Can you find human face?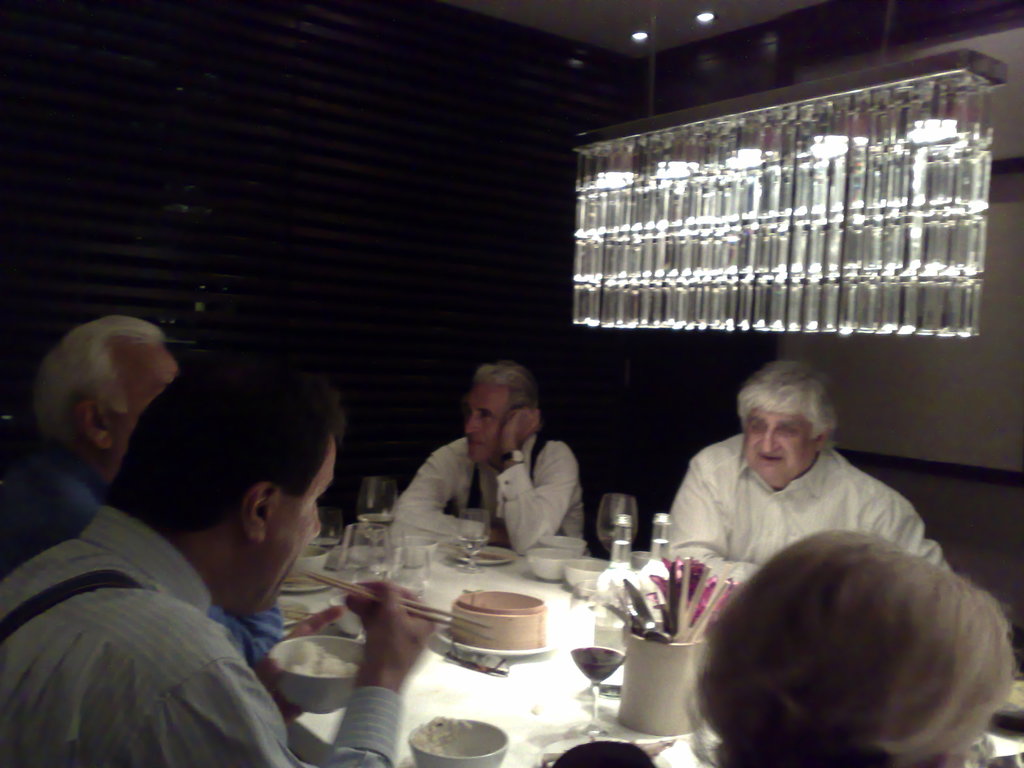
Yes, bounding box: {"x1": 259, "y1": 442, "x2": 333, "y2": 616}.
